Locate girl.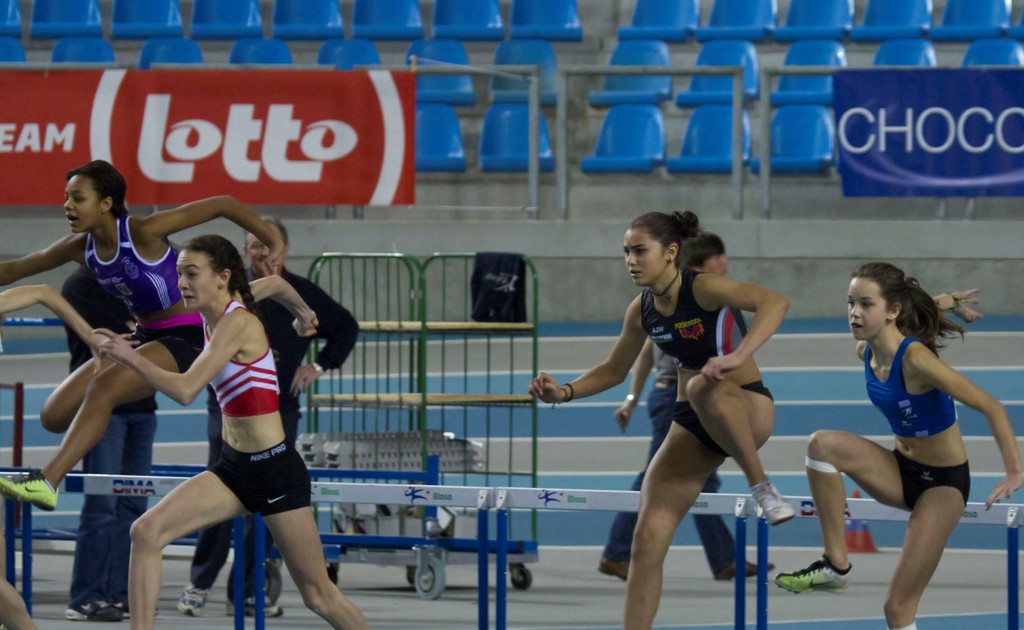
Bounding box: detection(0, 161, 285, 514).
